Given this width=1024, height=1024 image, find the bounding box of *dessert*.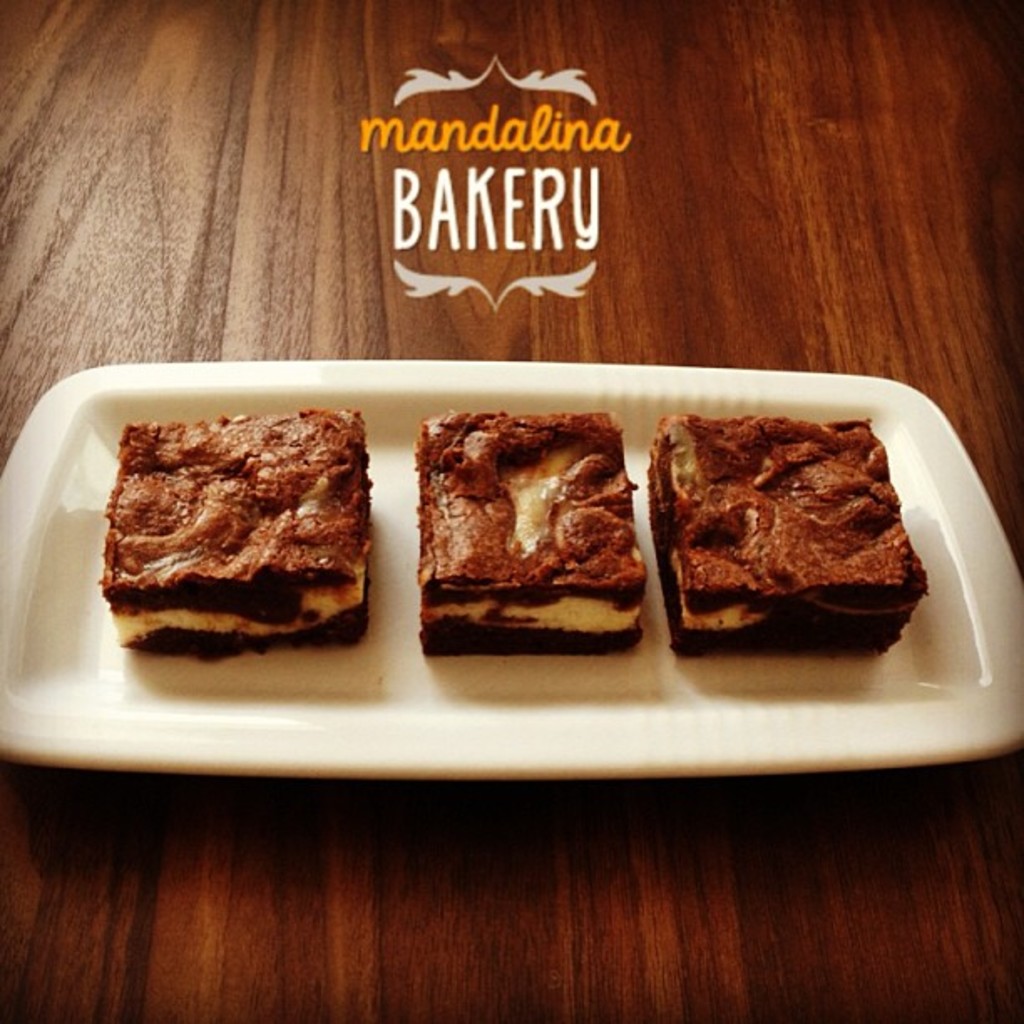
[418, 408, 649, 654].
